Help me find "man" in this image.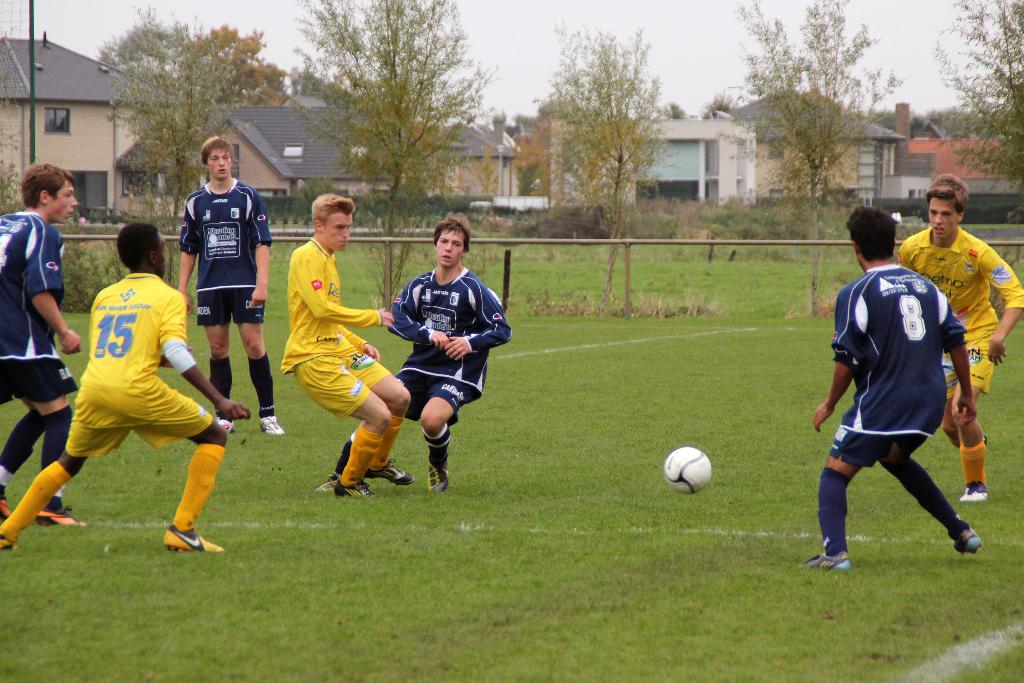
Found it: select_region(0, 159, 88, 528).
